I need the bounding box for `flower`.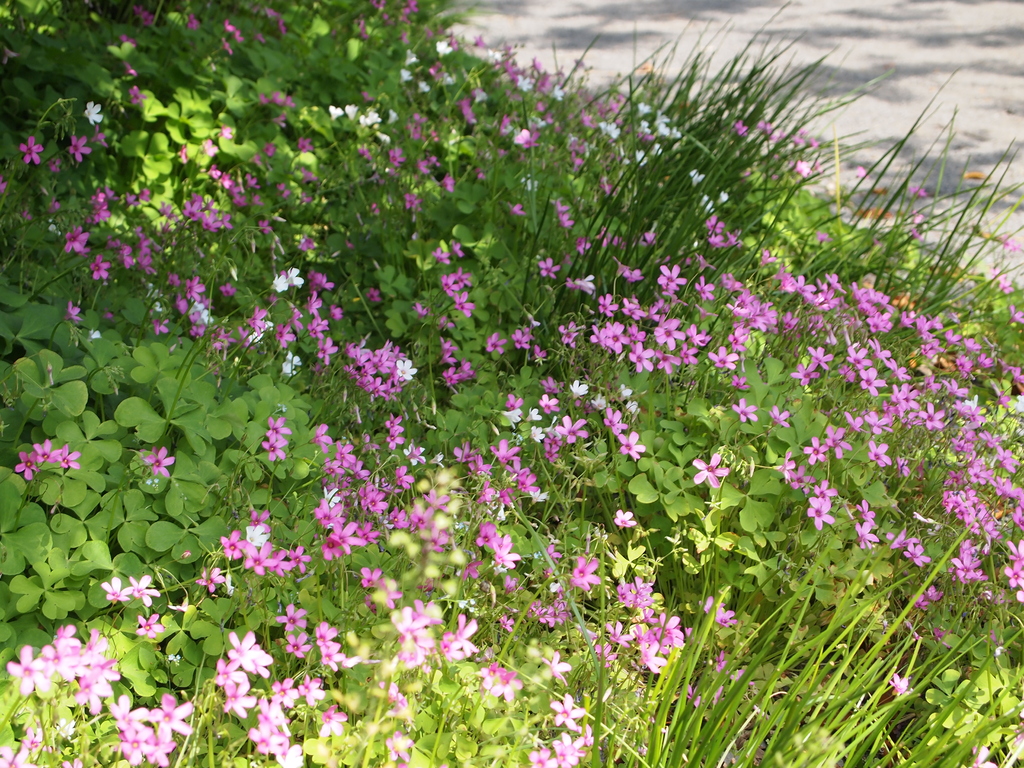
Here it is: region(309, 621, 337, 647).
